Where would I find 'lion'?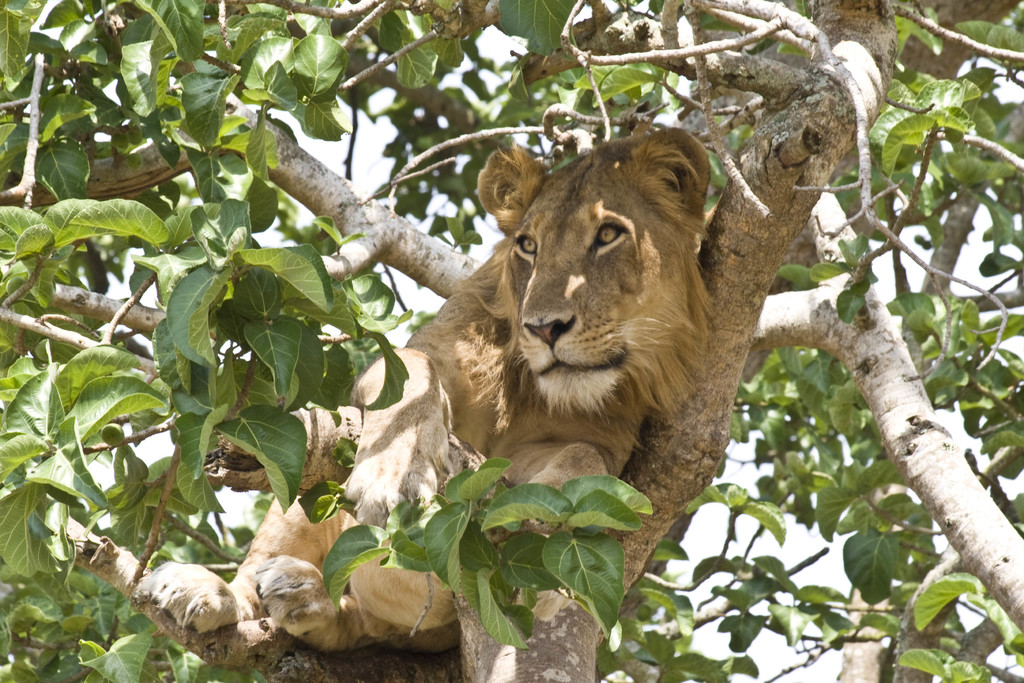
At [left=132, top=125, right=715, bottom=654].
